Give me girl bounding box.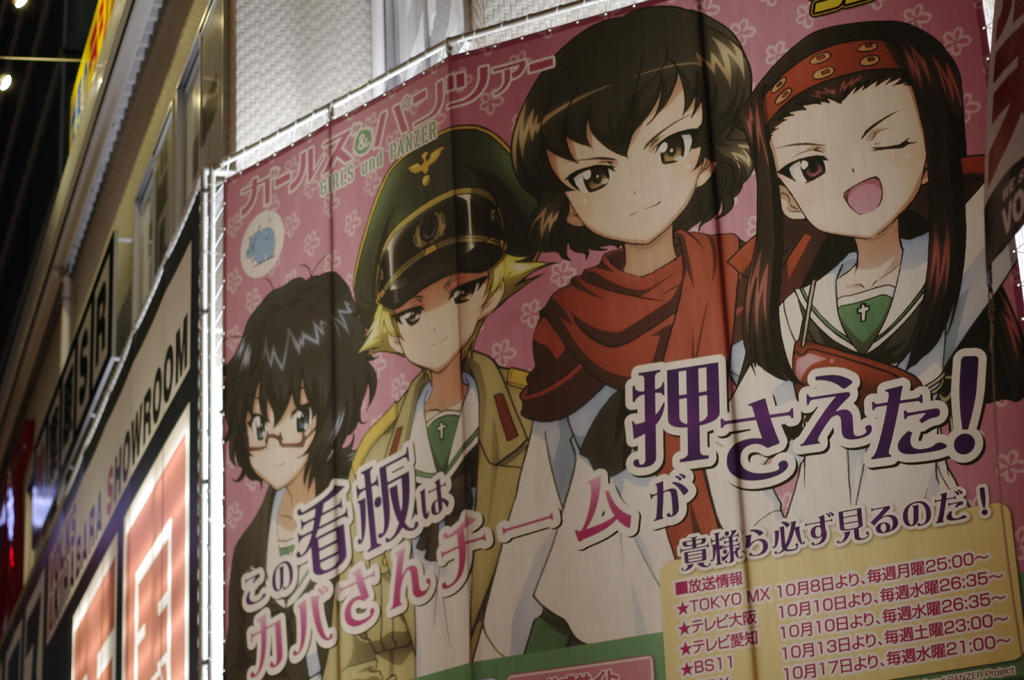
(left=474, top=5, right=747, bottom=665).
